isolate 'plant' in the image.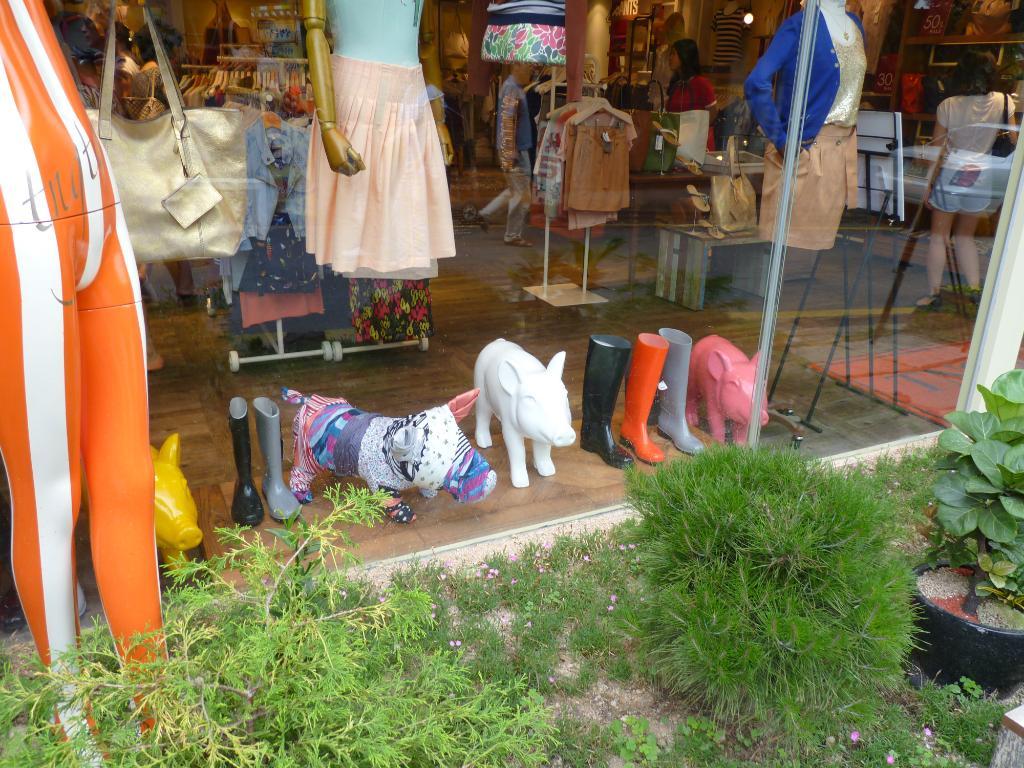
Isolated region: {"left": 841, "top": 431, "right": 969, "bottom": 533}.
